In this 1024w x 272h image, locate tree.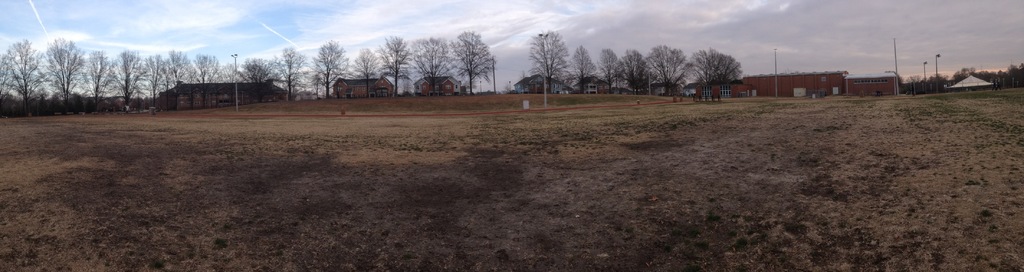
Bounding box: [451, 38, 493, 92].
